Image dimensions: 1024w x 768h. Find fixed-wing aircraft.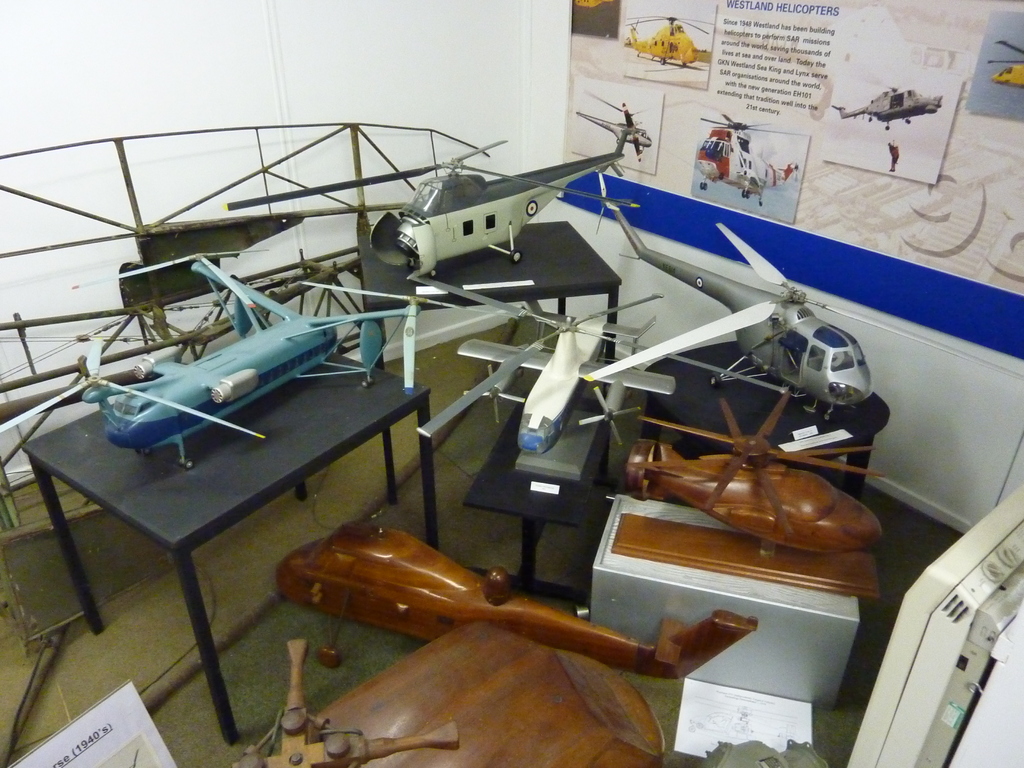
x1=0, y1=260, x2=428, y2=468.
